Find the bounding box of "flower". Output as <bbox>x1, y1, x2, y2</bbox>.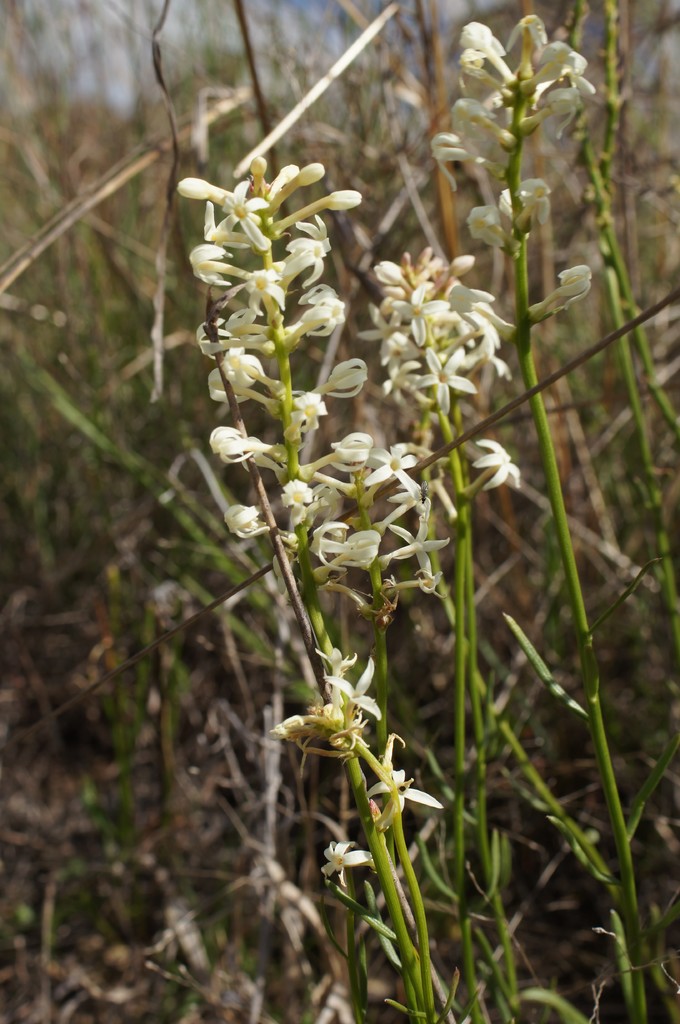
<bbox>215, 422, 271, 464</bbox>.
